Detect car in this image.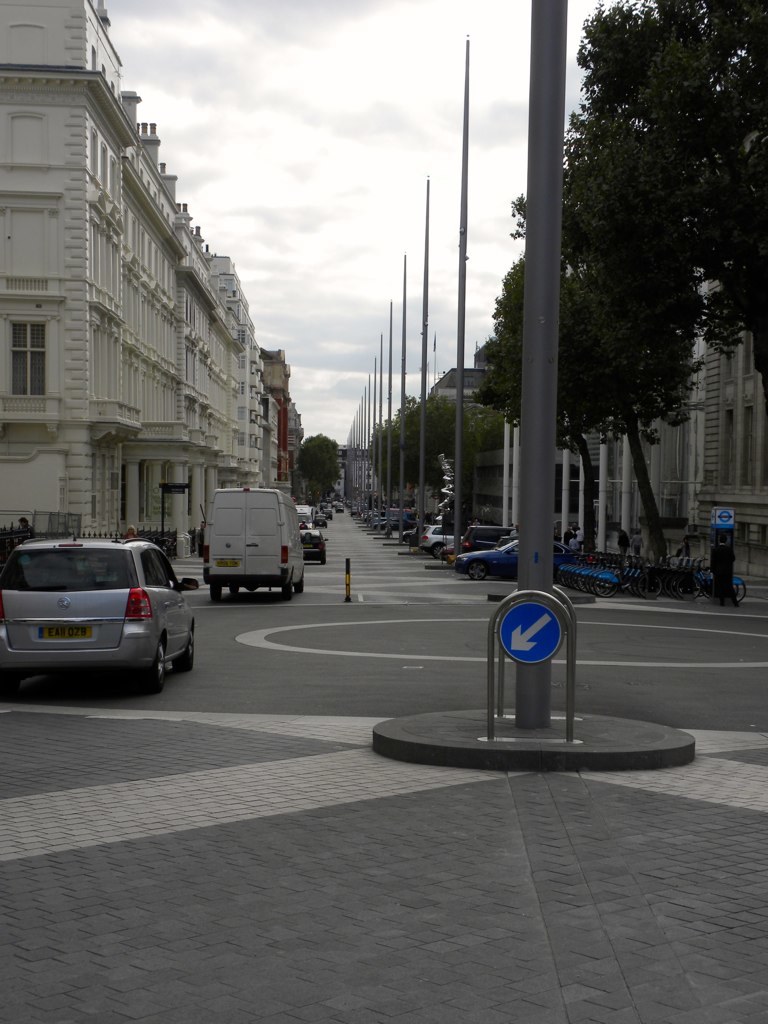
Detection: crop(300, 528, 329, 563).
